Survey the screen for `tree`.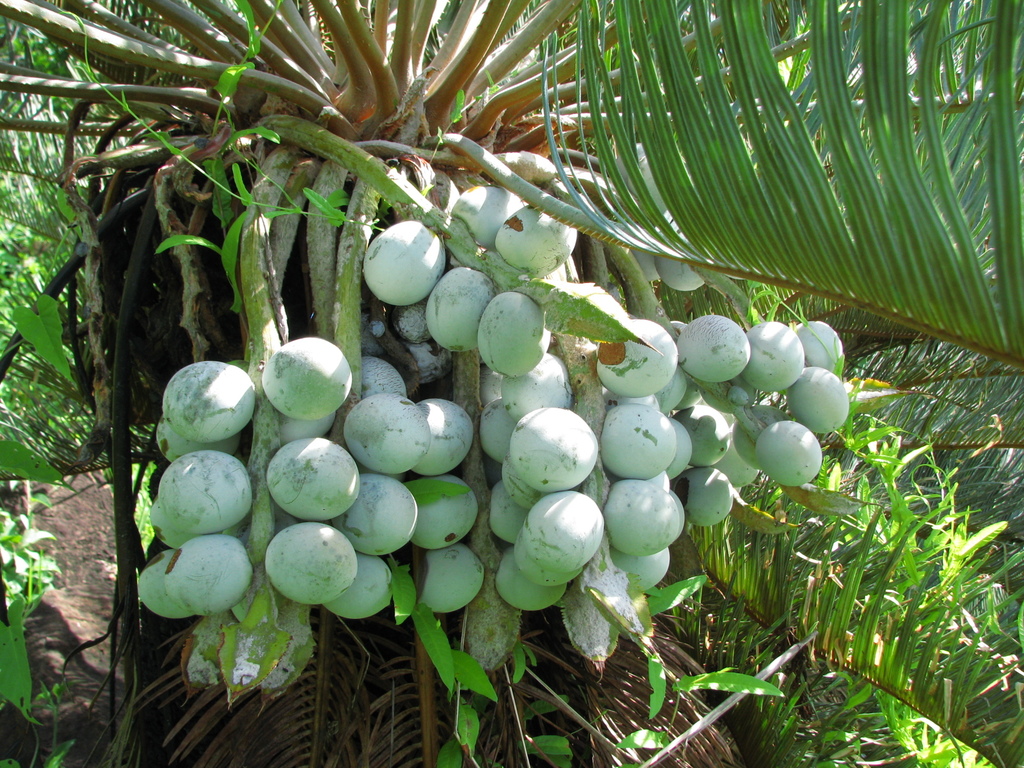
Survey found: 0:0:1023:767.
